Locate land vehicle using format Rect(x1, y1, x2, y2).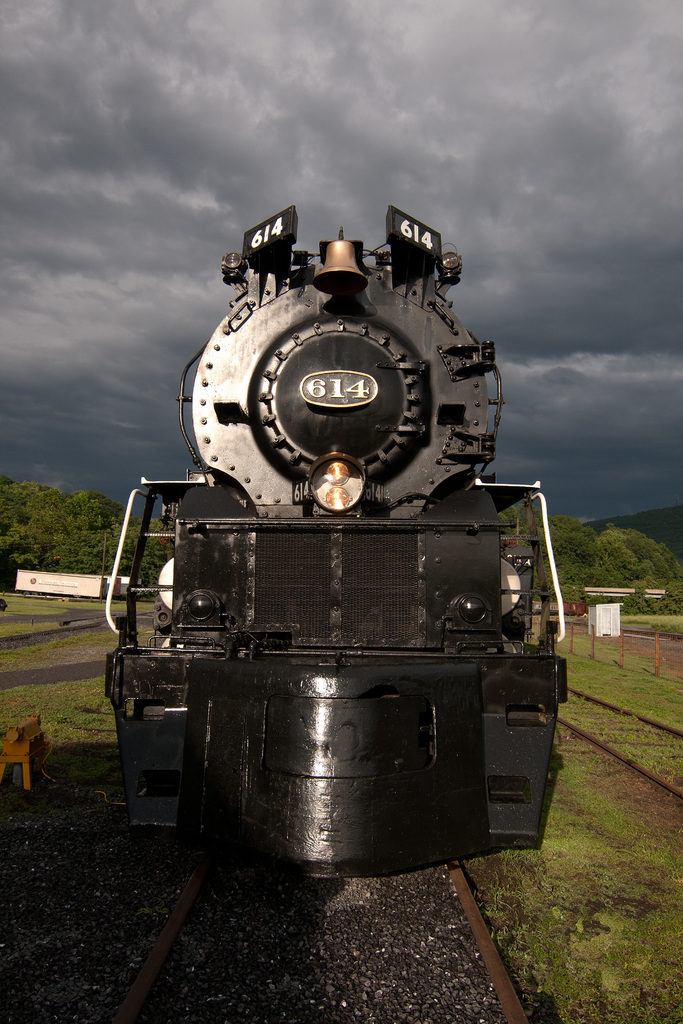
Rect(69, 271, 590, 872).
